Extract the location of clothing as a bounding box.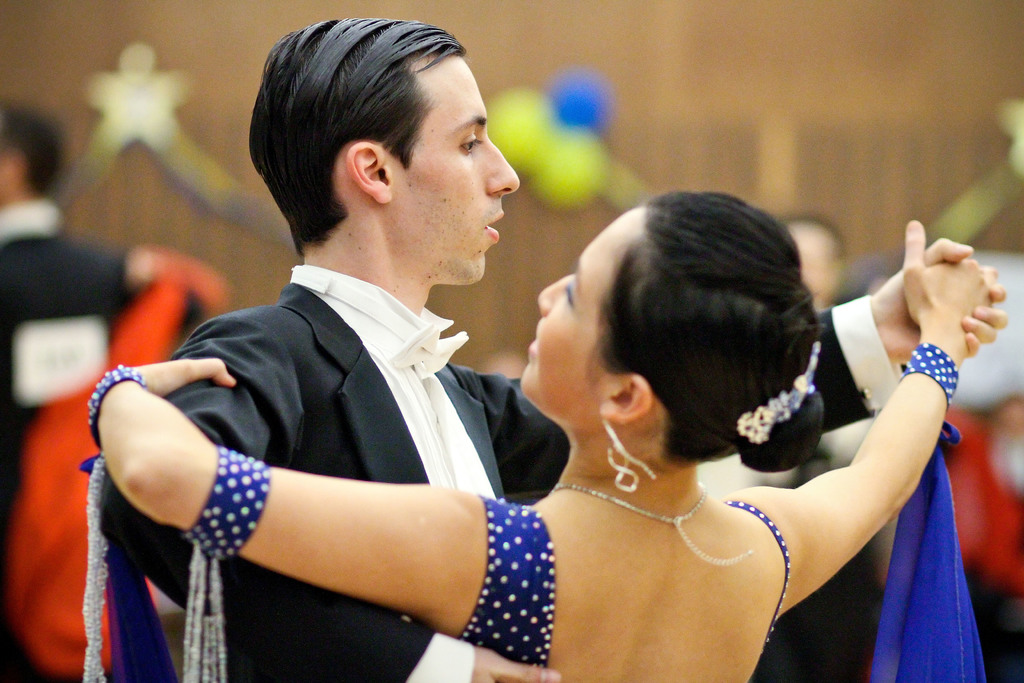
region(74, 259, 897, 682).
